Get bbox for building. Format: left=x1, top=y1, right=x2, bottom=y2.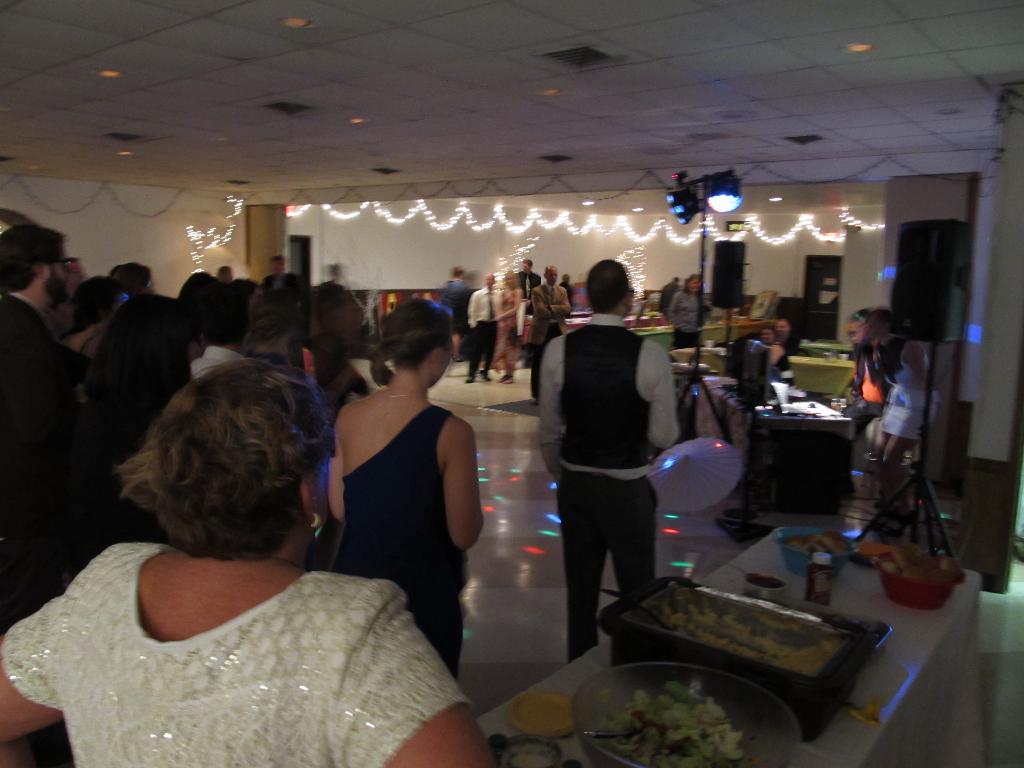
left=0, top=0, right=1023, bottom=767.
